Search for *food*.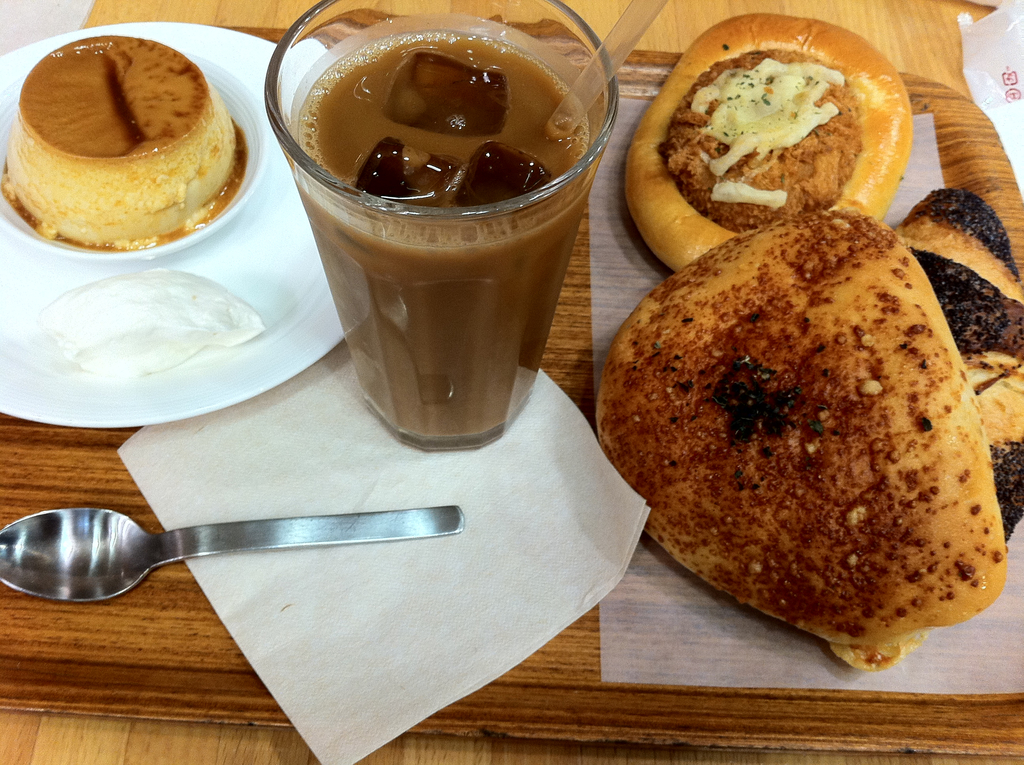
Found at <bbox>622, 10, 909, 277</bbox>.
